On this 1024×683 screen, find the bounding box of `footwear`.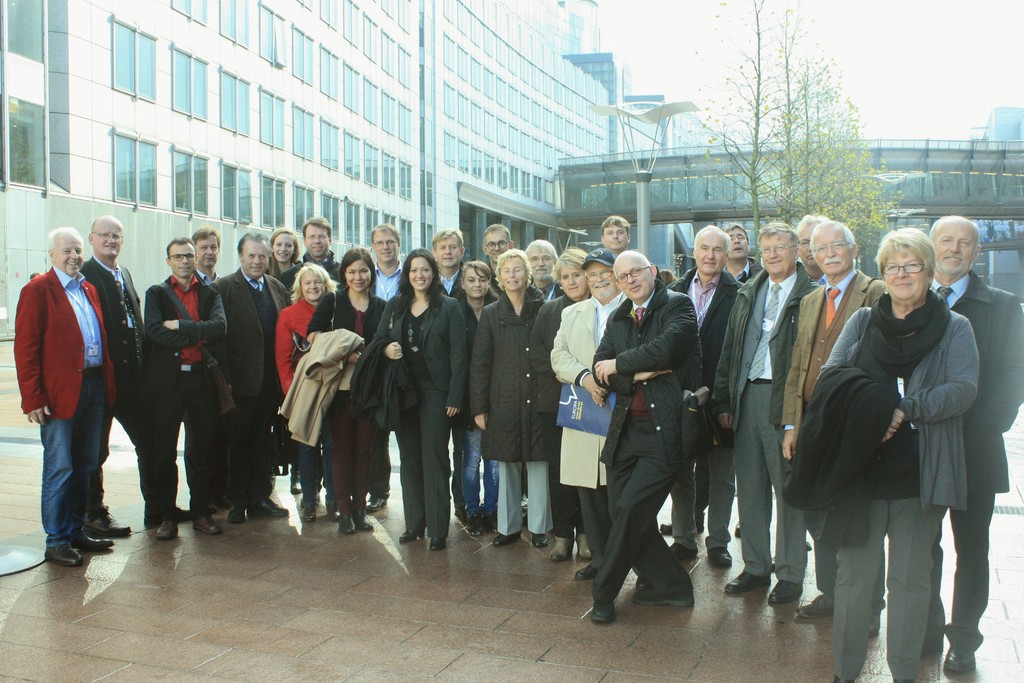
Bounding box: (352, 506, 376, 532).
